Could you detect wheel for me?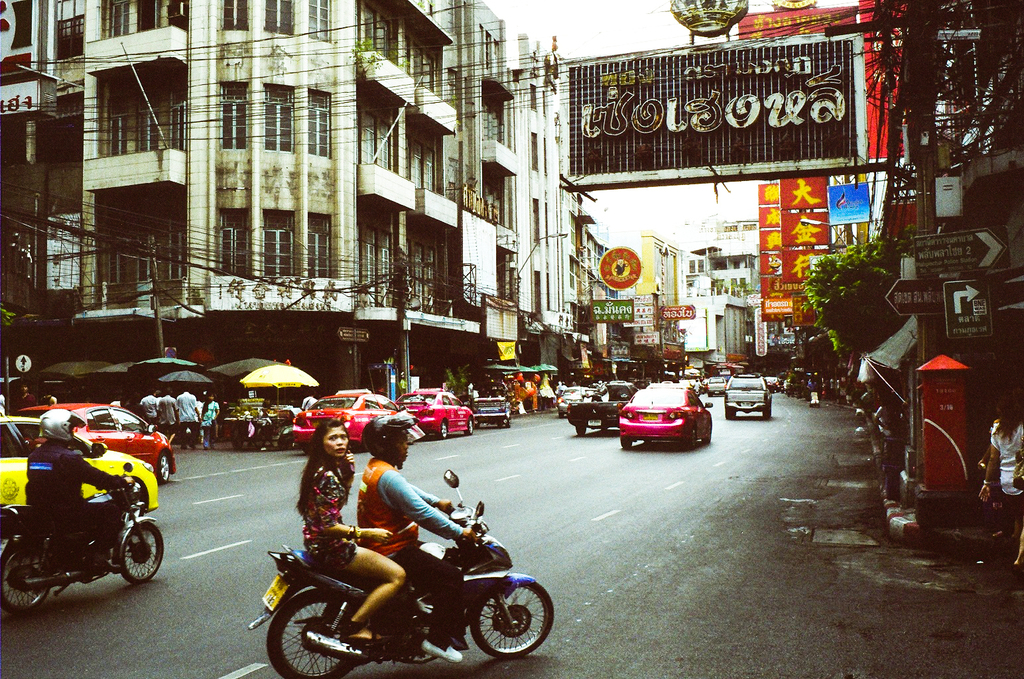
Detection result: crop(263, 584, 372, 678).
